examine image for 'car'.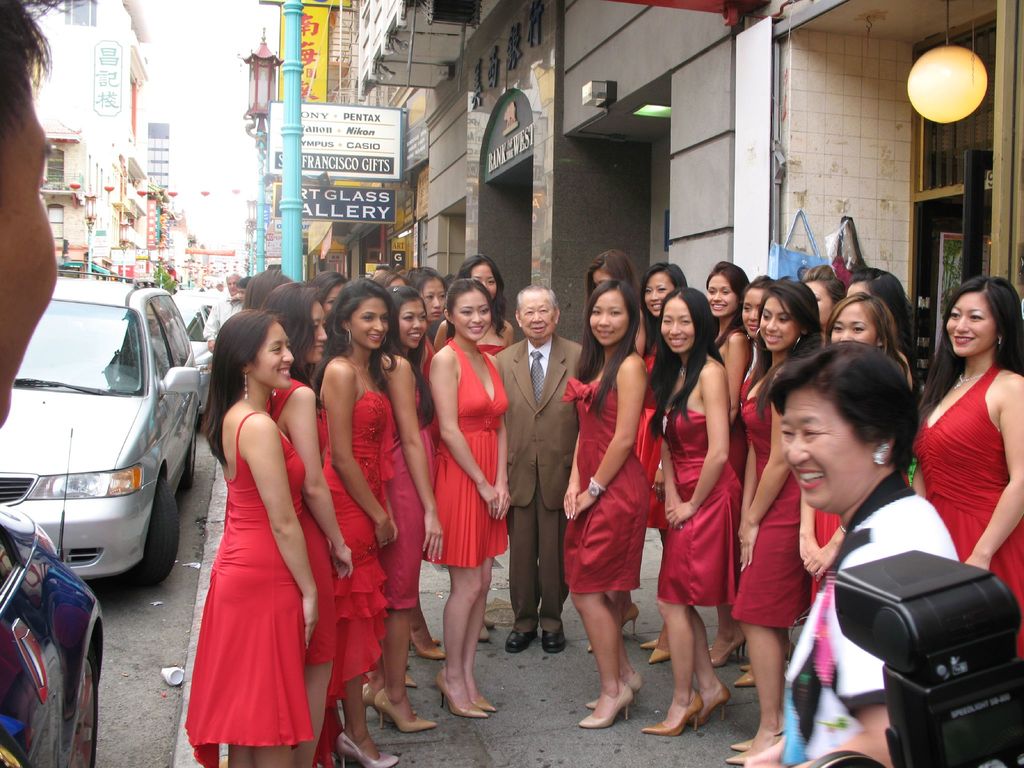
Examination result: 170,289,225,420.
